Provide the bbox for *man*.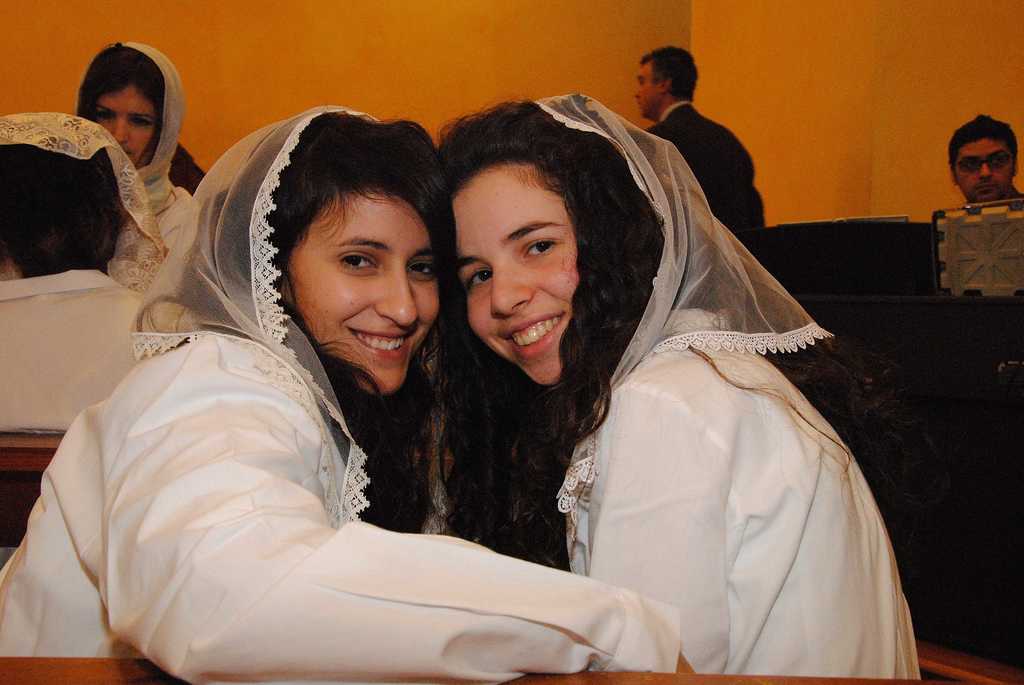
bbox=(950, 116, 1023, 205).
